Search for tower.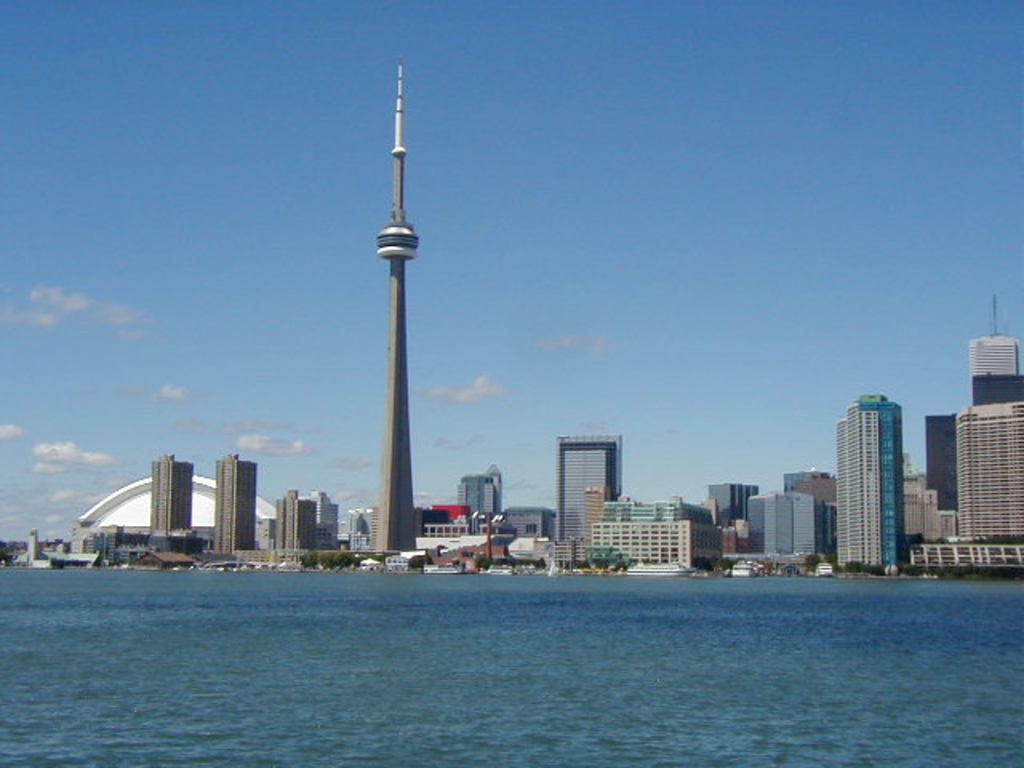
Found at [928, 413, 957, 507].
